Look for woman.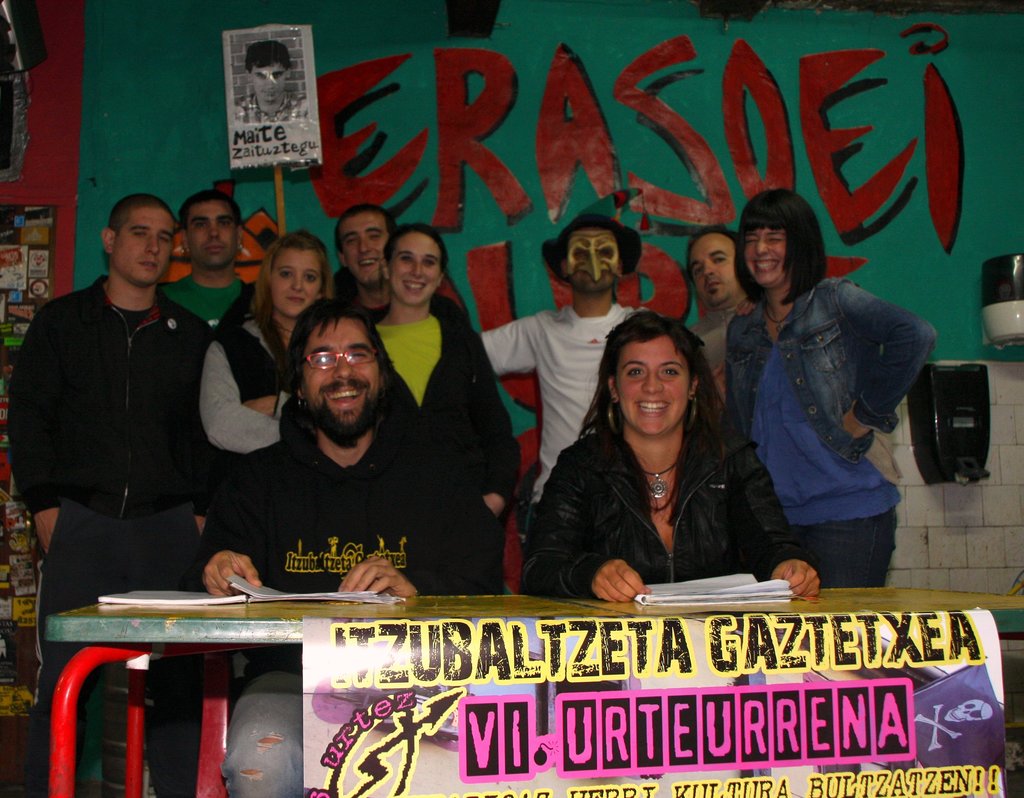
Found: {"x1": 341, "y1": 224, "x2": 526, "y2": 594}.
